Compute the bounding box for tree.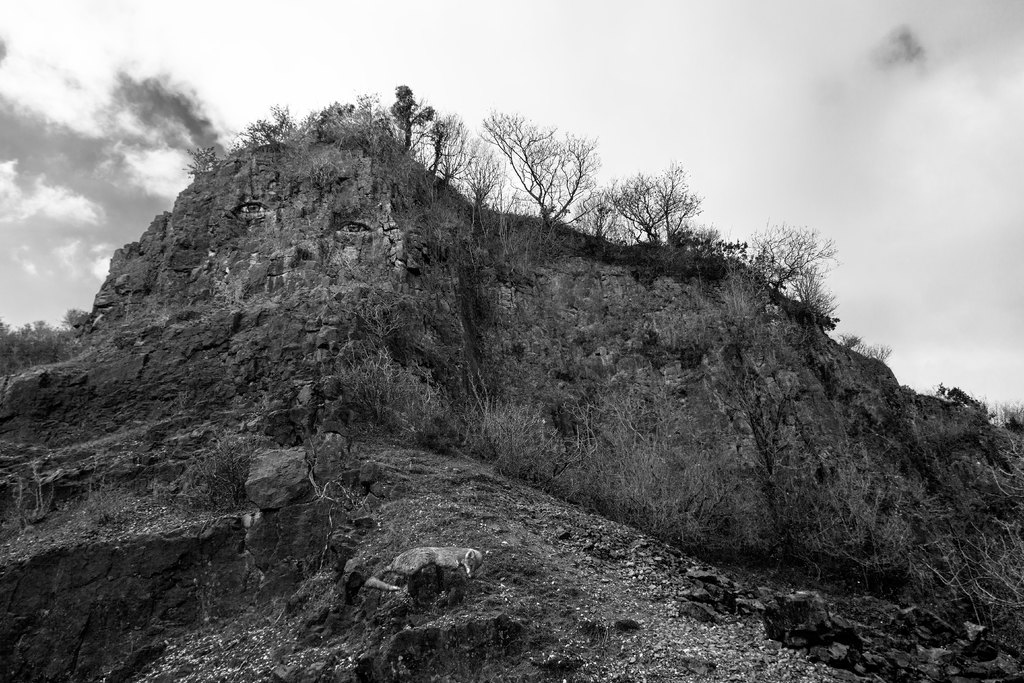
{"x1": 746, "y1": 219, "x2": 850, "y2": 341}.
